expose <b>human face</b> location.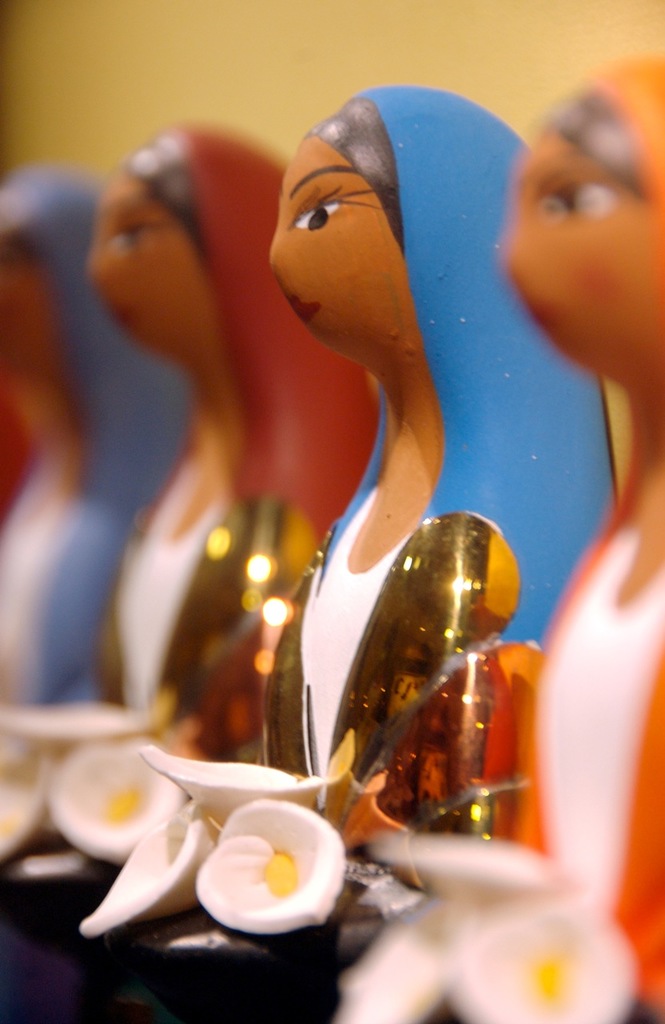
Exposed at bbox=(269, 139, 407, 344).
